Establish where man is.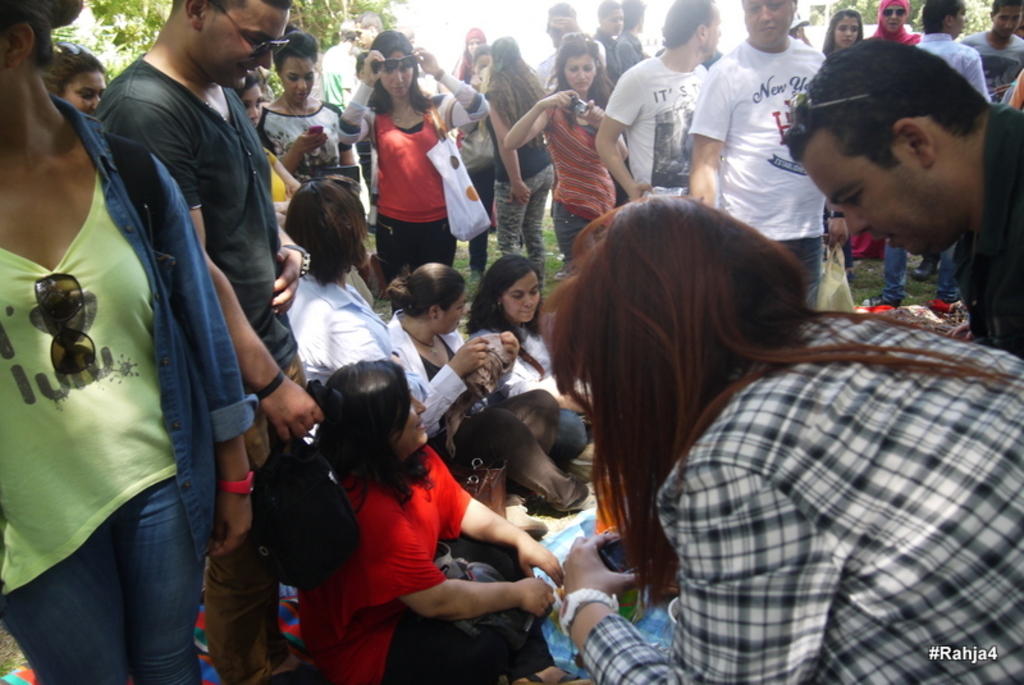
Established at bbox(687, 0, 837, 303).
